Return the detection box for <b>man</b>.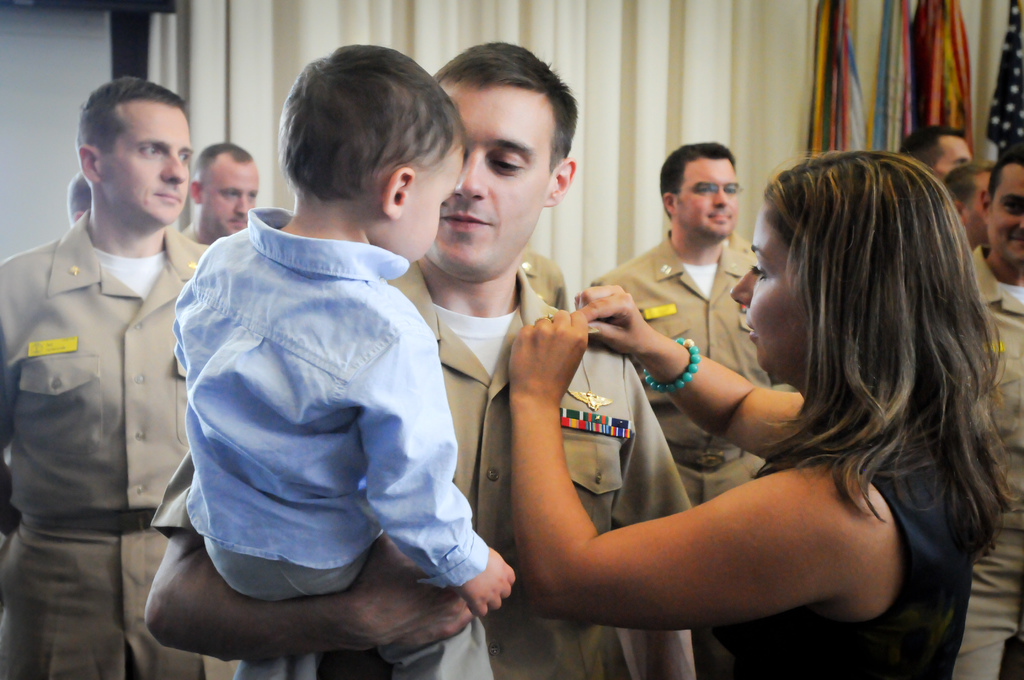
bbox=(582, 134, 757, 483).
